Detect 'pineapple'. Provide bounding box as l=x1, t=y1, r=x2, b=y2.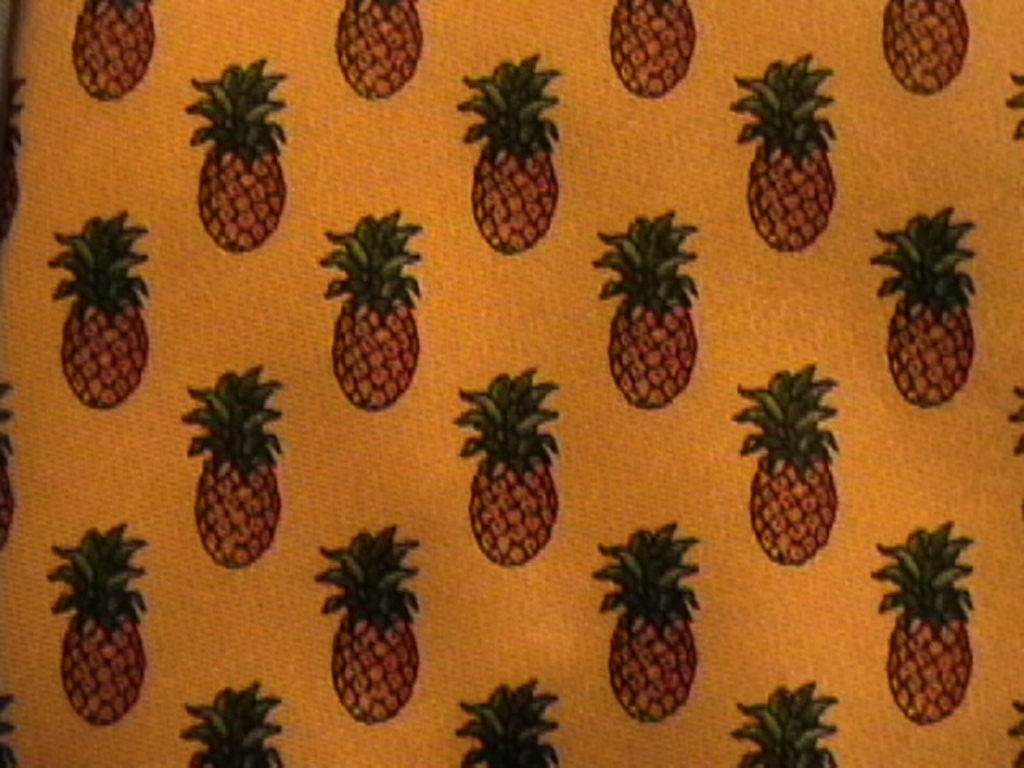
l=310, t=528, r=422, b=728.
